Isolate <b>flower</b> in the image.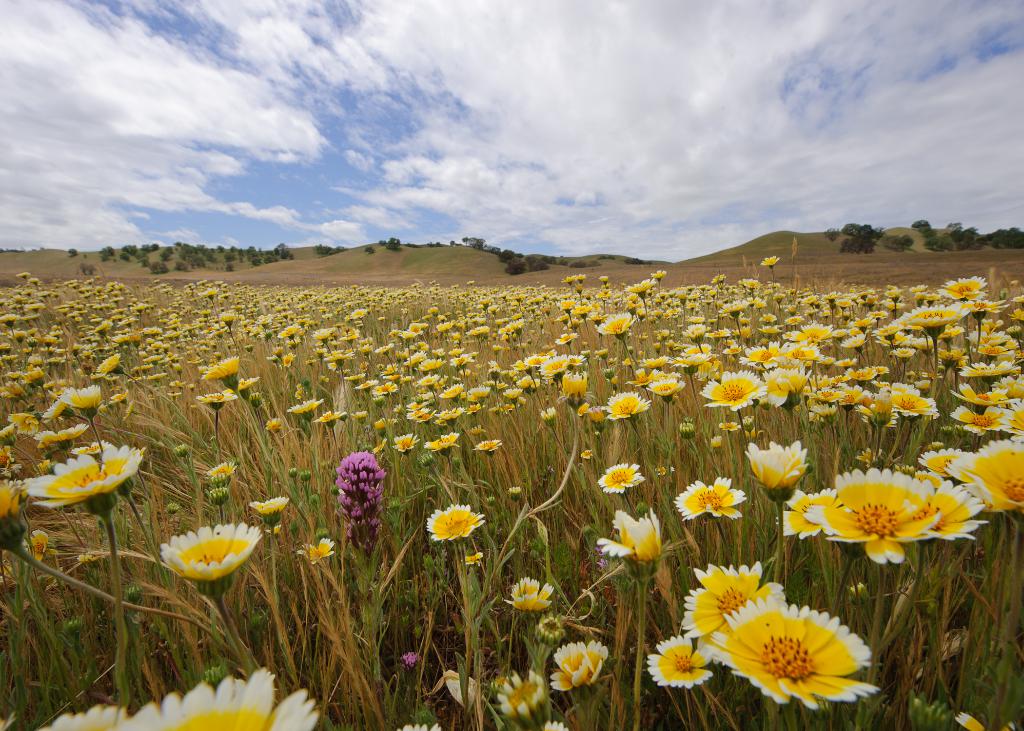
Isolated region: left=806, top=465, right=934, bottom=563.
